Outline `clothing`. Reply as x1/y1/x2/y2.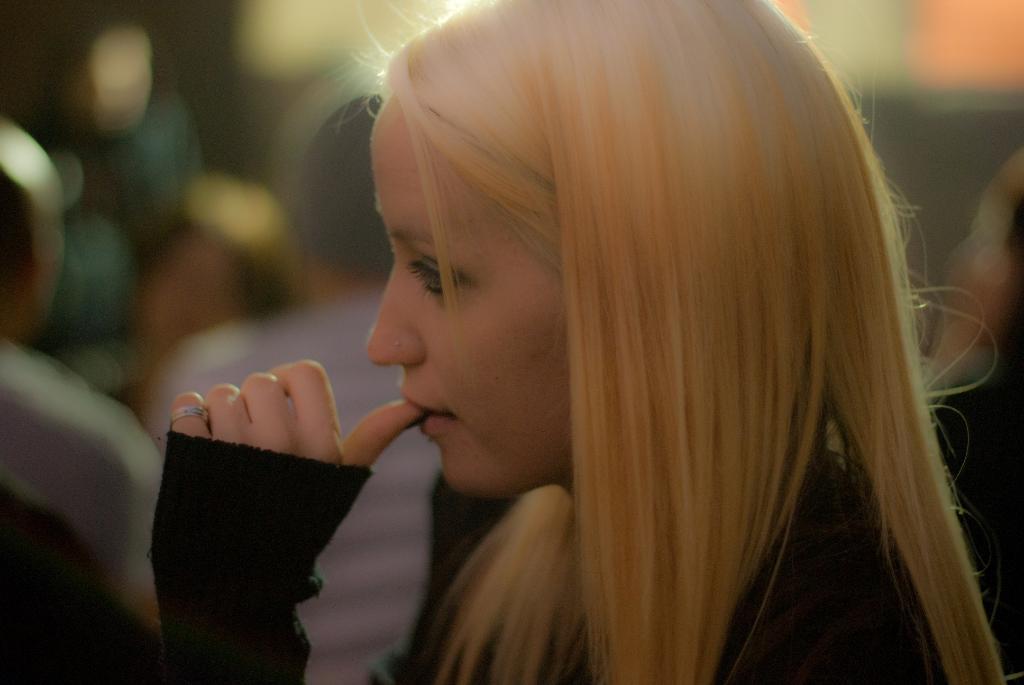
150/432/950/684.
